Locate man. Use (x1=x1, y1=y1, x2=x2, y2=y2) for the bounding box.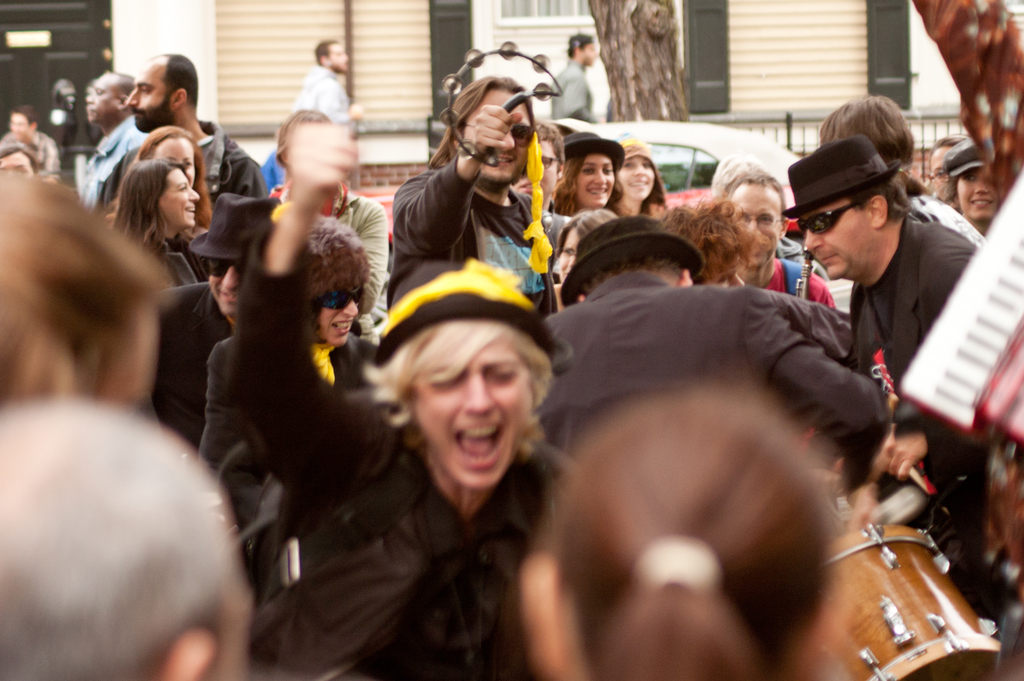
(x1=822, y1=97, x2=984, y2=245).
